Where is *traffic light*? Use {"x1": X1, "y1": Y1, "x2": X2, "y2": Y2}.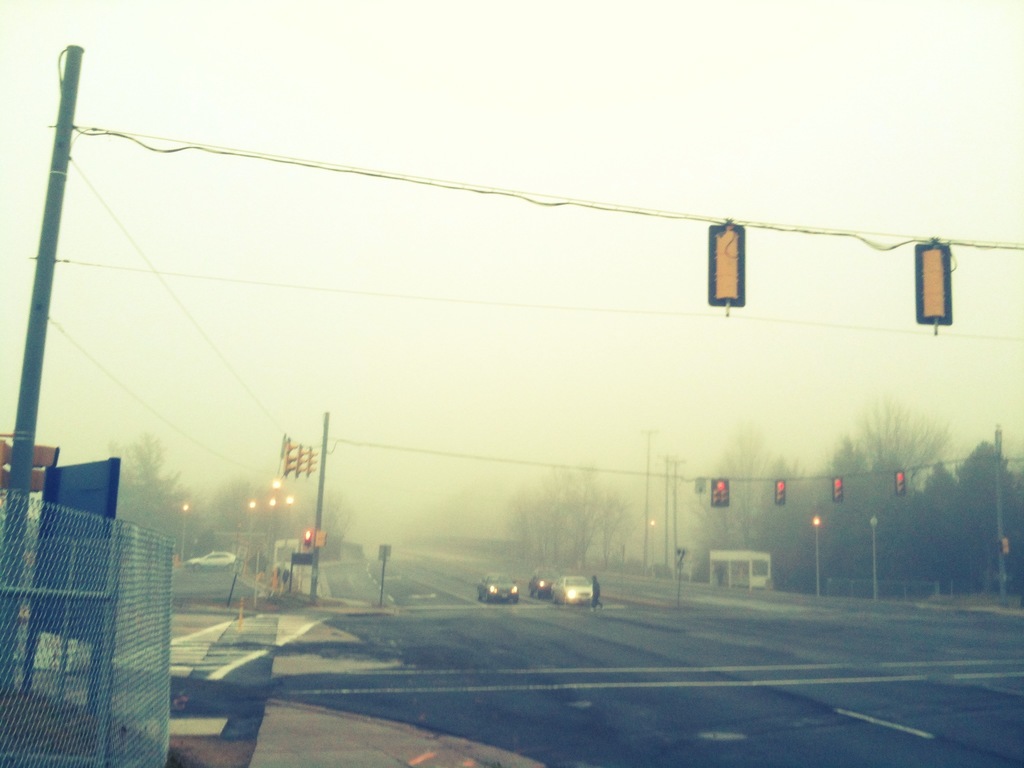
{"x1": 829, "y1": 476, "x2": 844, "y2": 502}.
